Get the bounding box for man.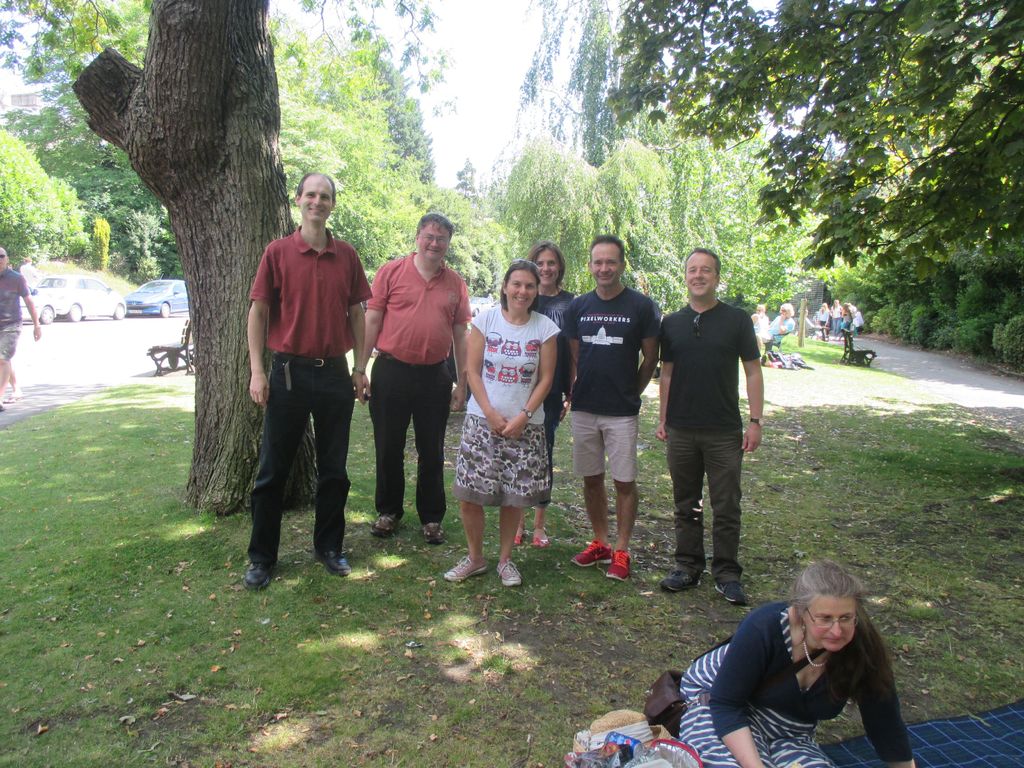
locate(0, 241, 44, 408).
